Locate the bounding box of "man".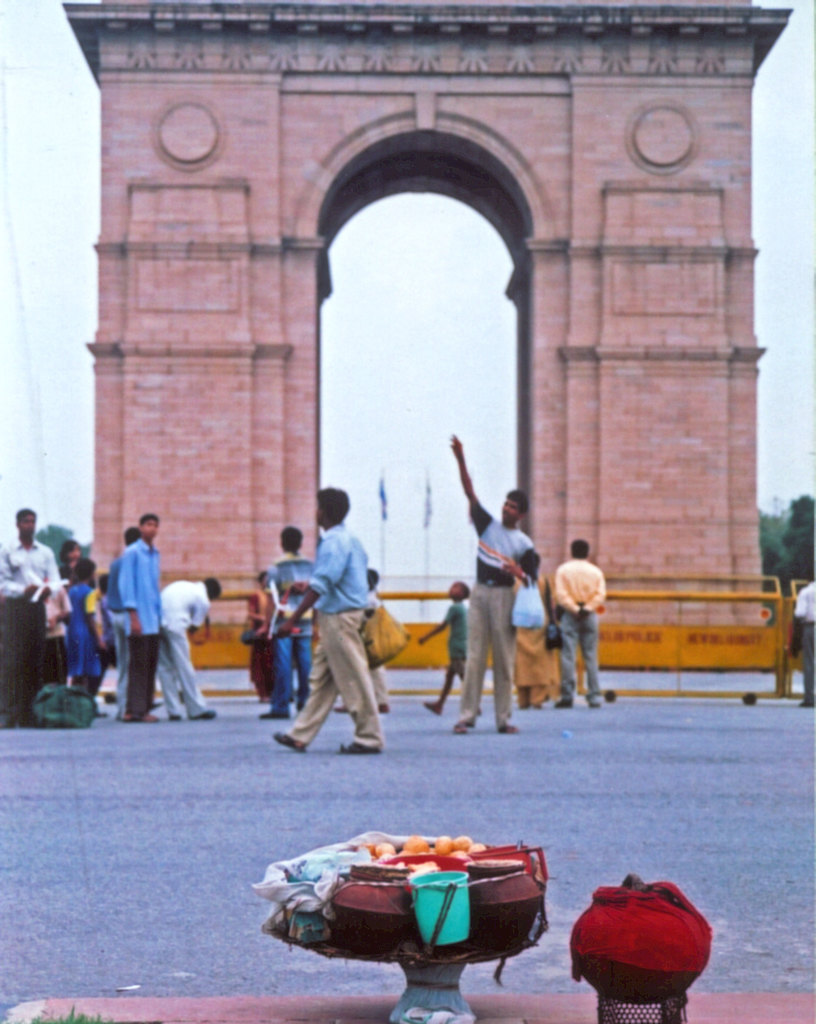
Bounding box: [440,432,533,735].
